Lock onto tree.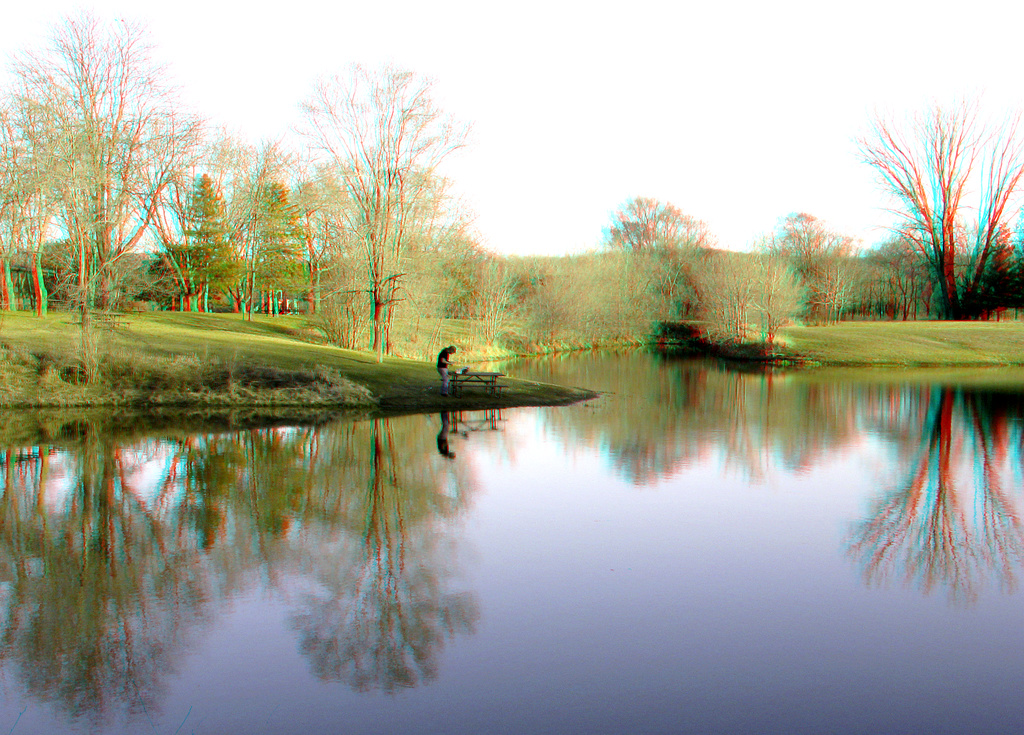
Locked: bbox=[468, 225, 518, 378].
